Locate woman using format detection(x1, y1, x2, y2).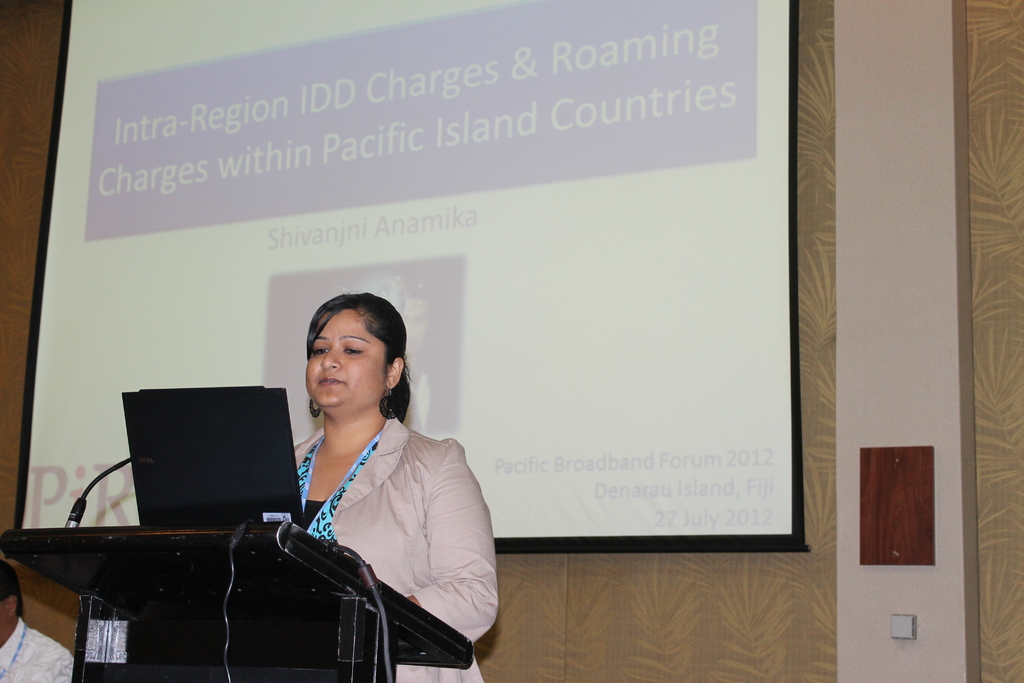
detection(244, 290, 483, 678).
